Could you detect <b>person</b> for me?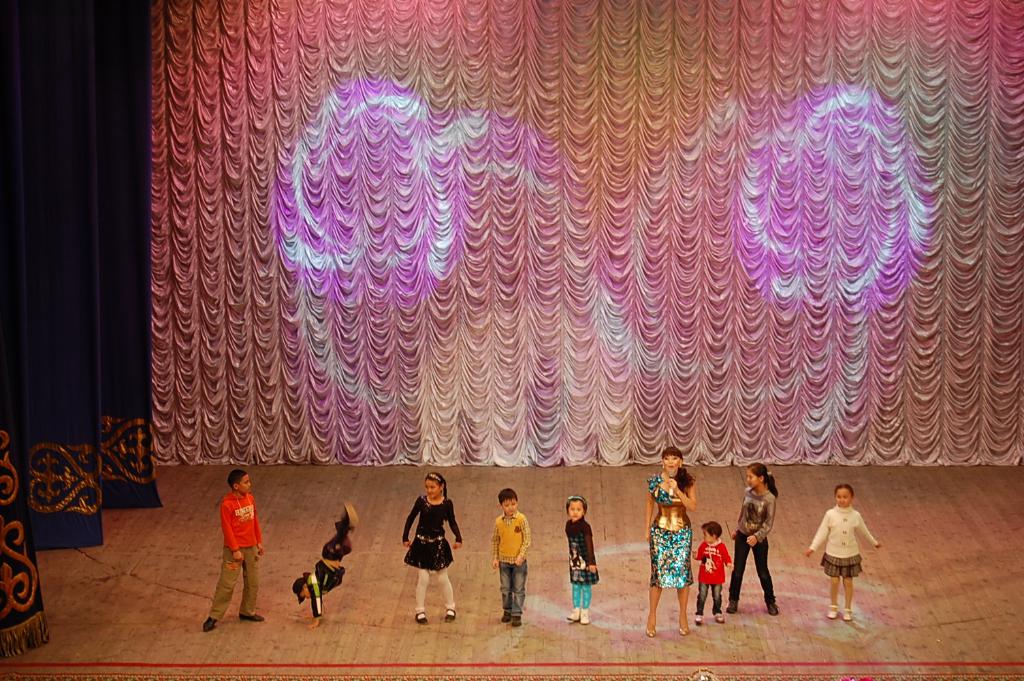
Detection result: 200:466:267:632.
